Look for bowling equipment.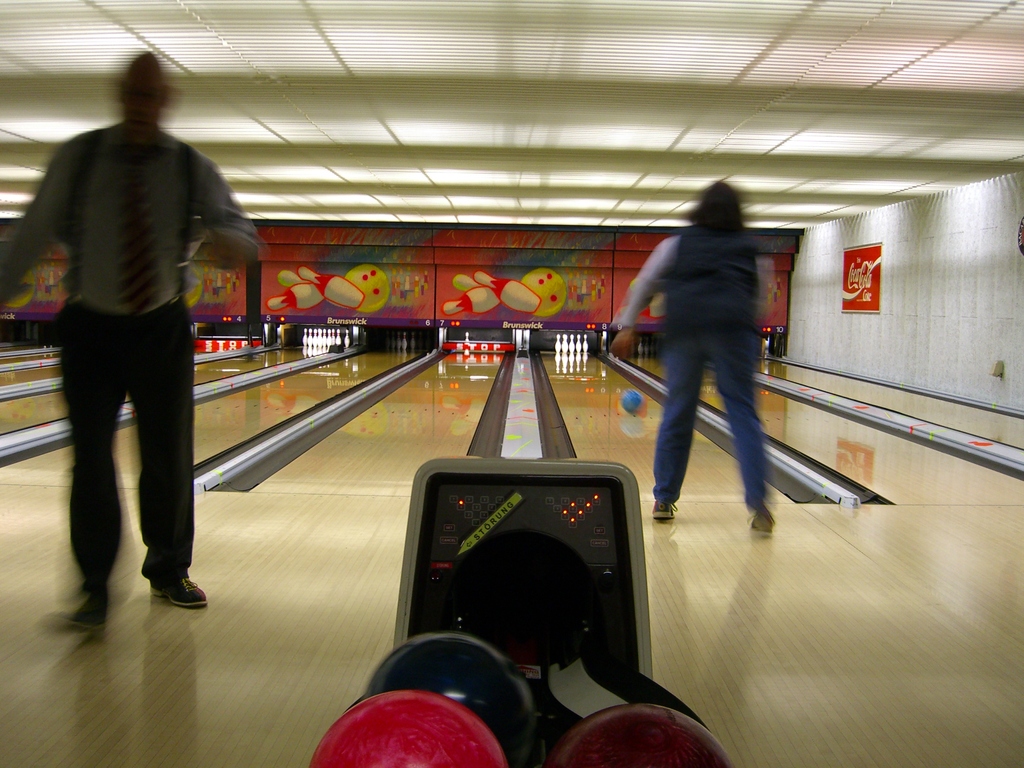
Found: 474/268/546/314.
